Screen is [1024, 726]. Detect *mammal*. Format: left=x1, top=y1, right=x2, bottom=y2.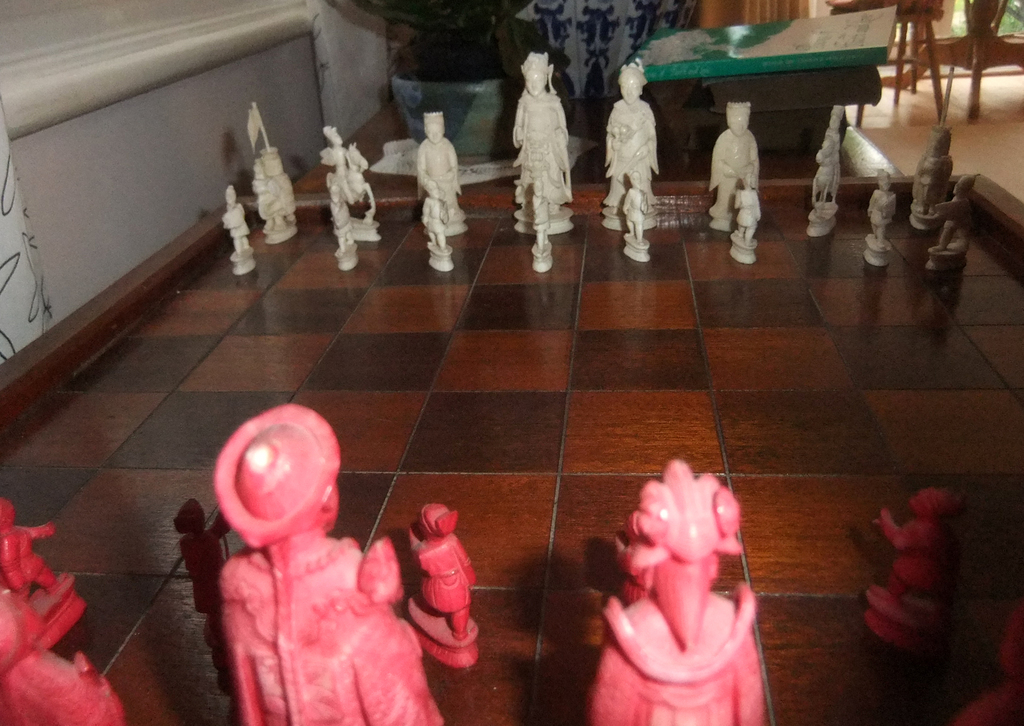
left=412, top=106, right=468, bottom=230.
